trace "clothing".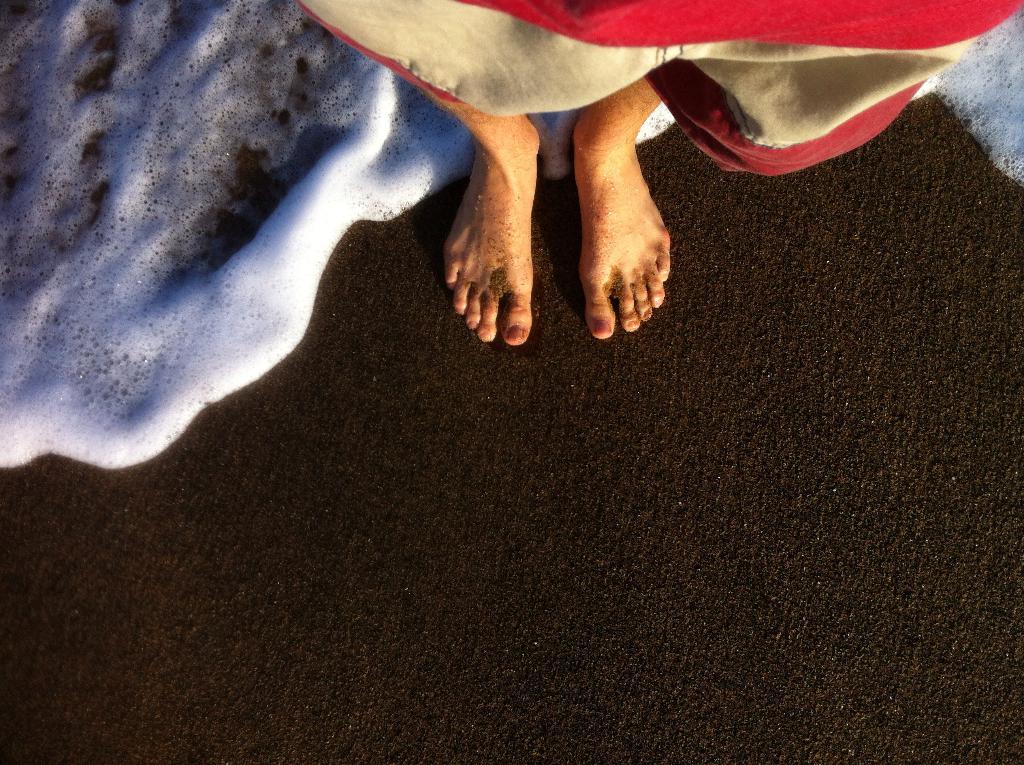
Traced to select_region(294, 0, 1023, 175).
